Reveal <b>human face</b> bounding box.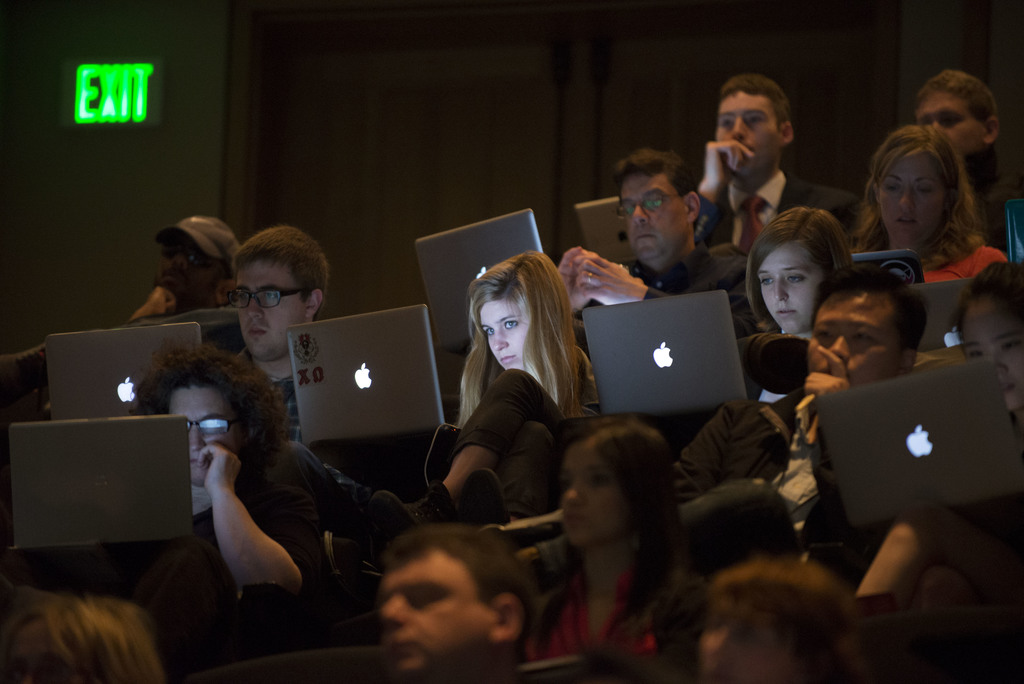
Revealed: select_region(167, 389, 241, 487).
